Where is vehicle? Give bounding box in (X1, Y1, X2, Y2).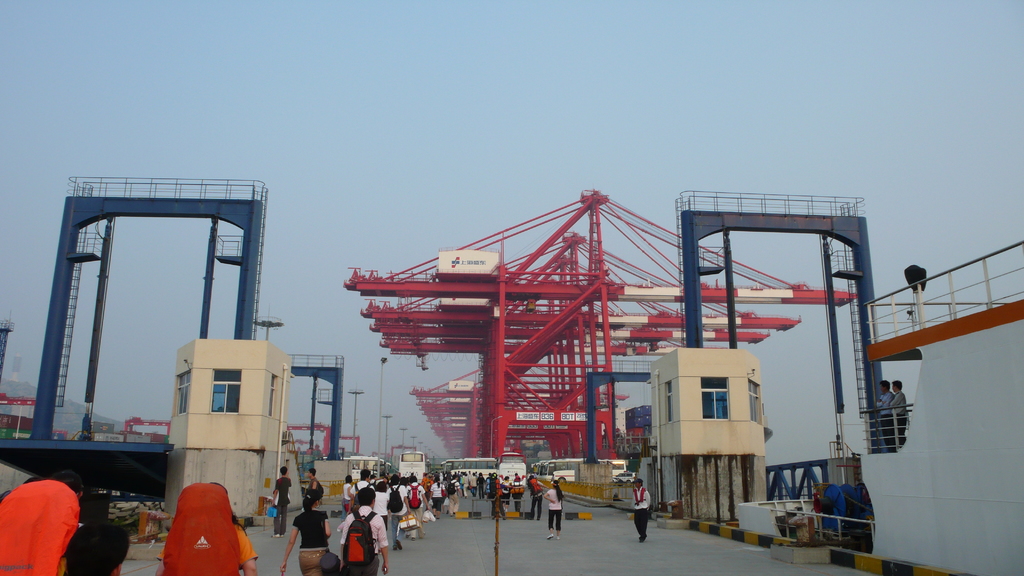
(342, 451, 375, 479).
